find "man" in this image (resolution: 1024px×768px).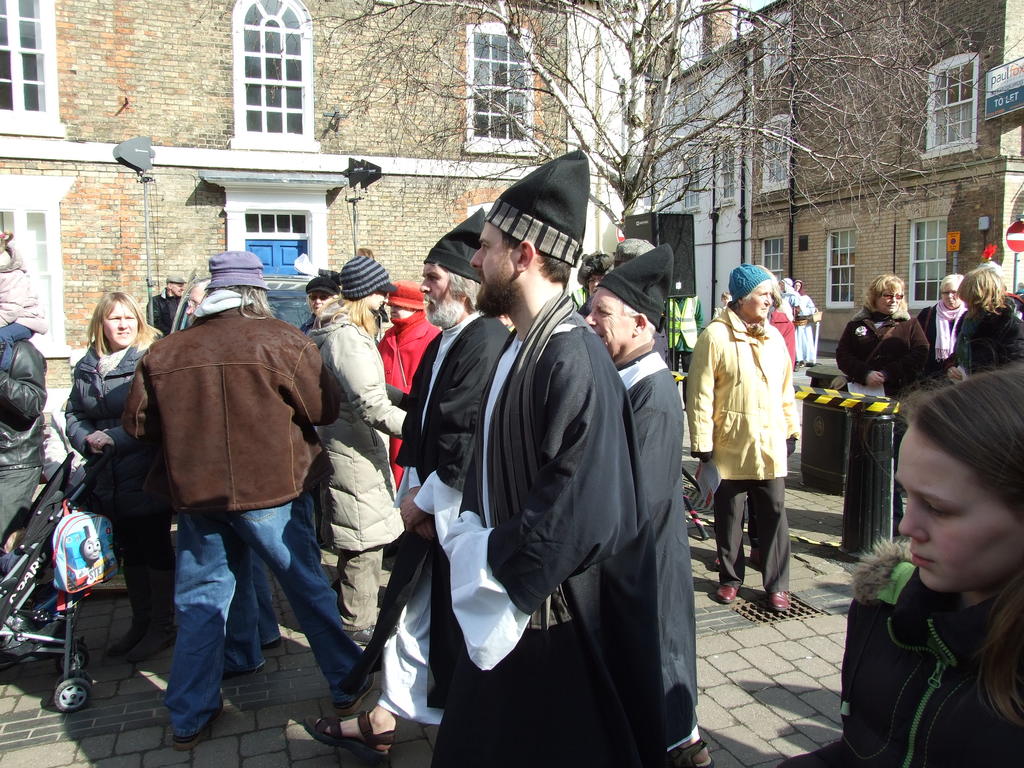
x1=429 y1=147 x2=665 y2=767.
